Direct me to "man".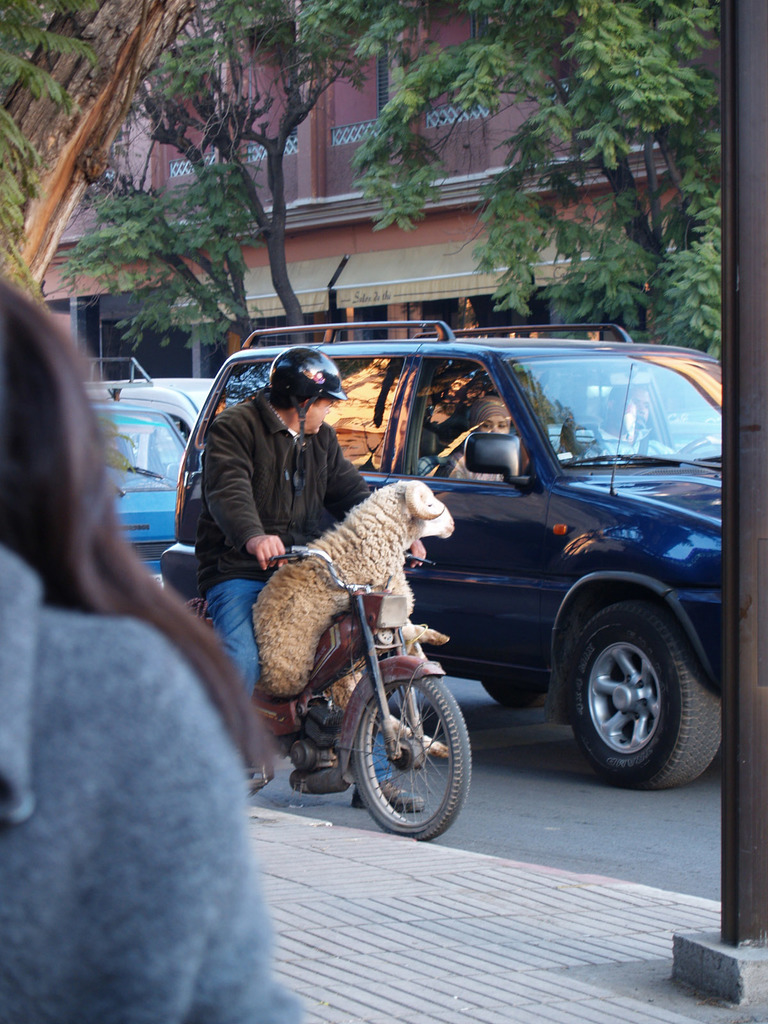
Direction: box(218, 326, 460, 748).
